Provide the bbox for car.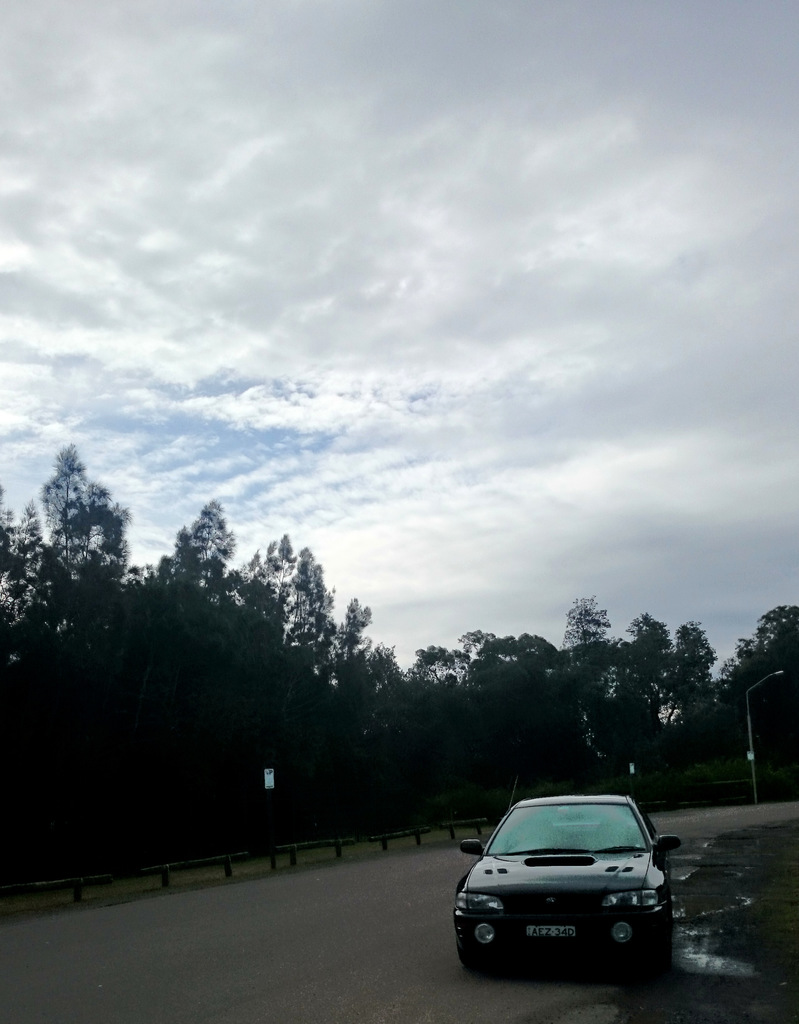
rect(453, 794, 686, 972).
